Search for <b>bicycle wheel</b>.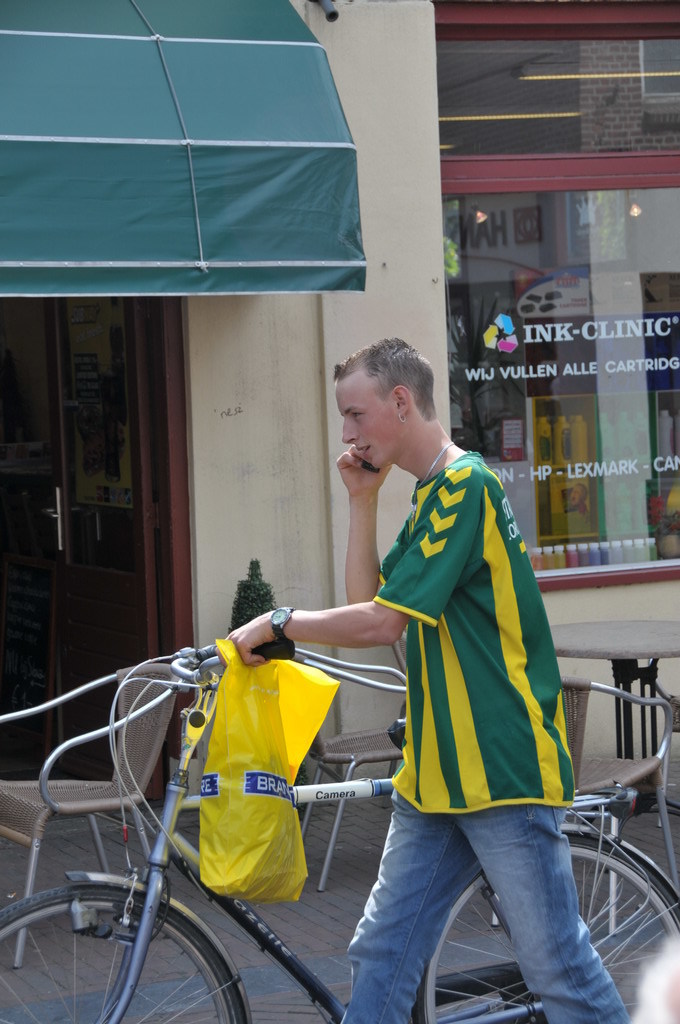
Found at box=[422, 828, 679, 1023].
